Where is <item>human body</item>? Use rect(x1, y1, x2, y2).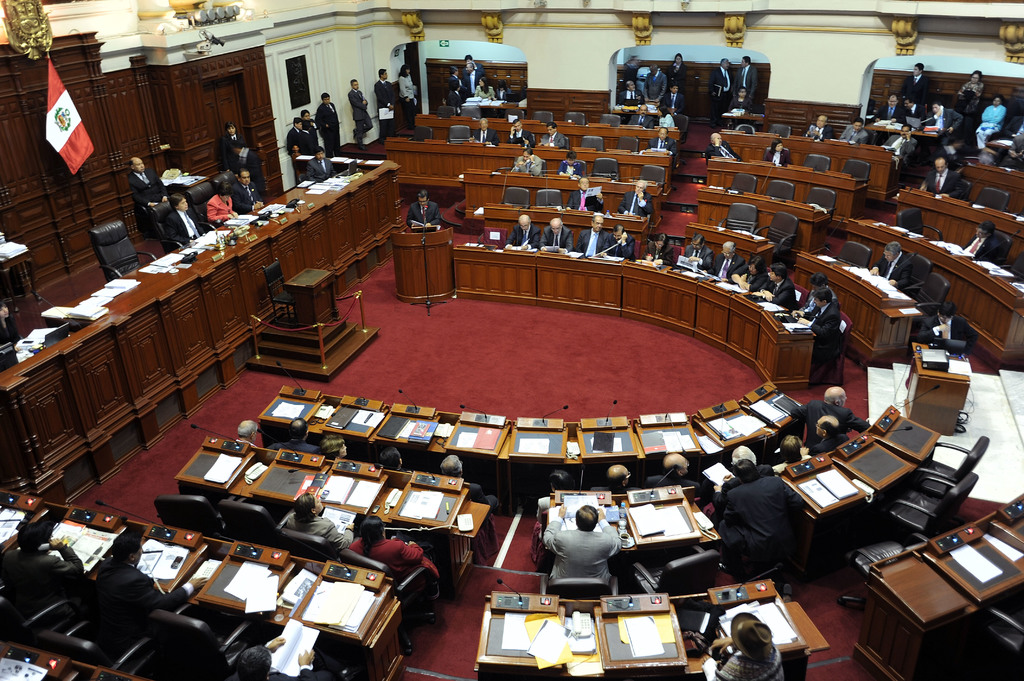
rect(961, 237, 1001, 264).
